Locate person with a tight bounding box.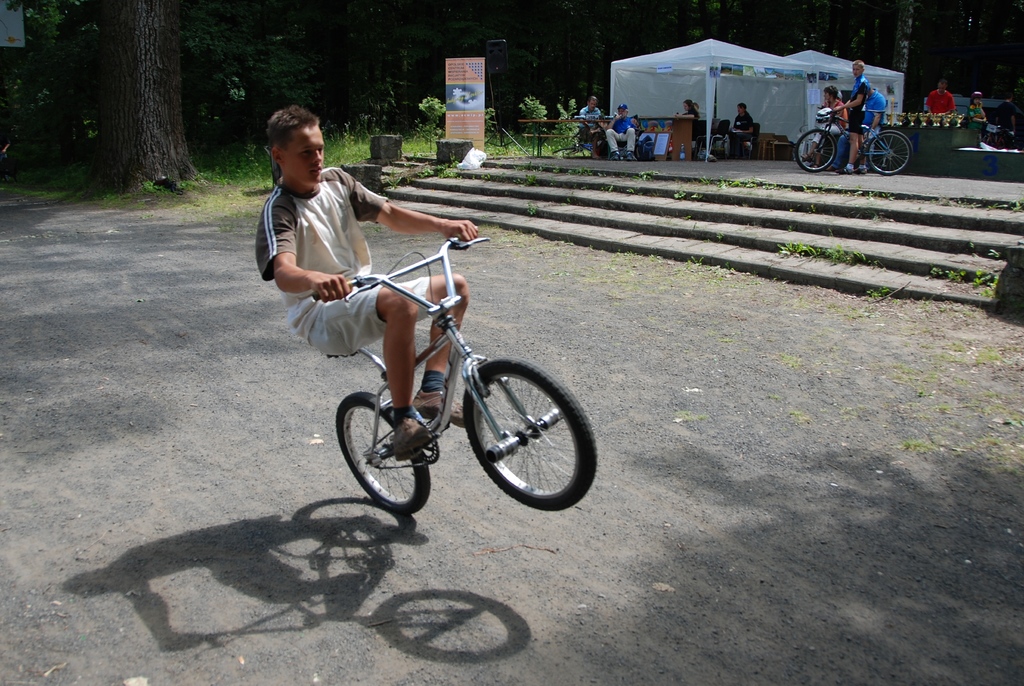
left=968, top=90, right=988, bottom=120.
